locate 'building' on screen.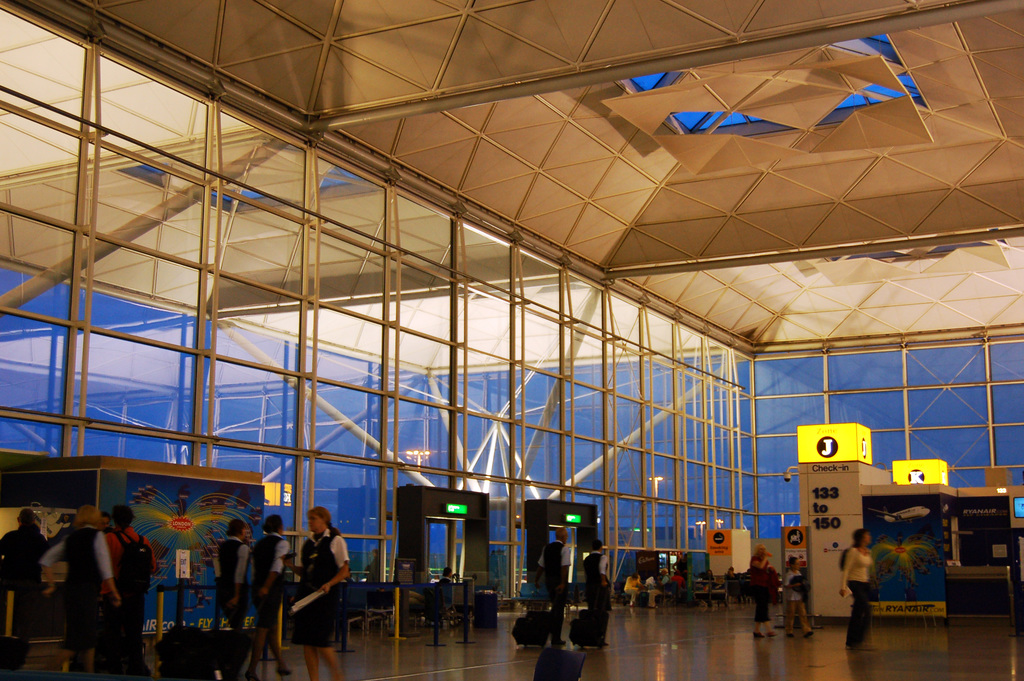
On screen at 0 0 1023 680.
